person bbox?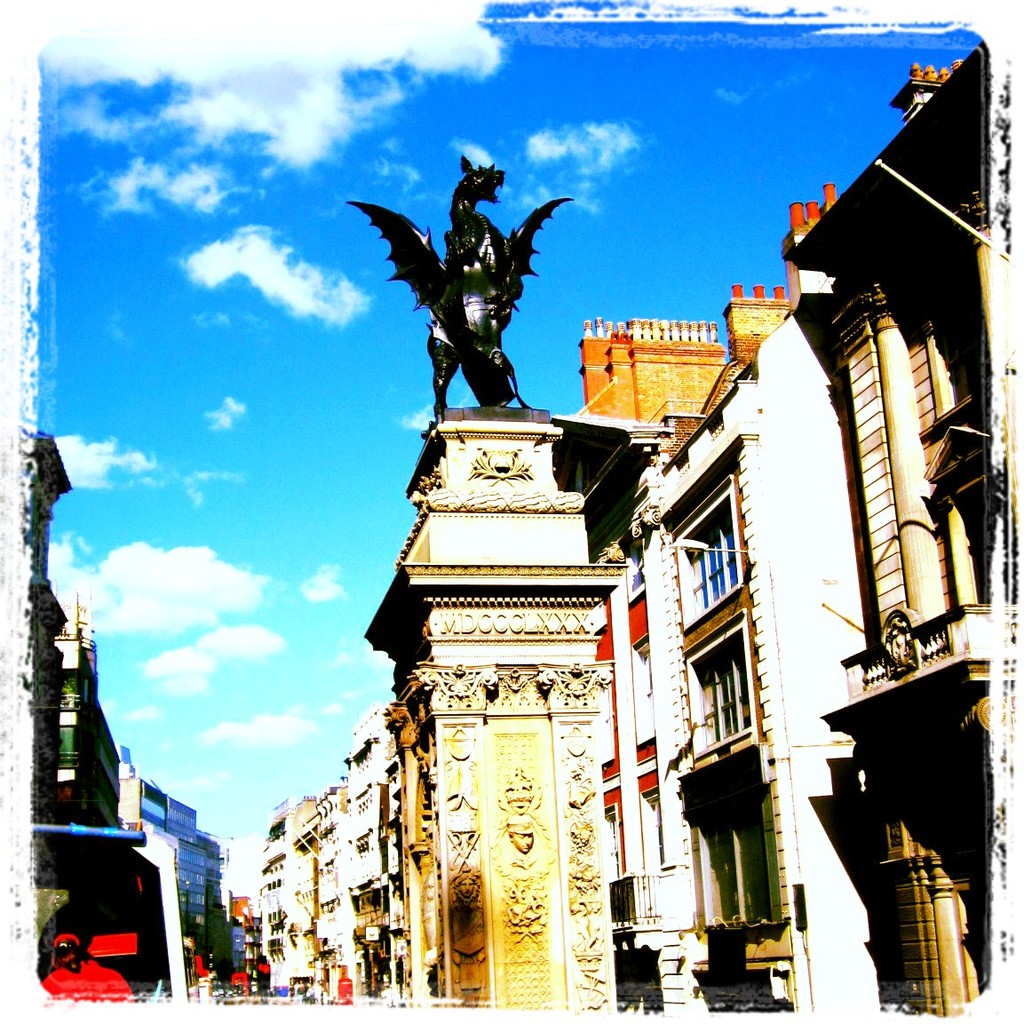
detection(451, 864, 487, 1005)
